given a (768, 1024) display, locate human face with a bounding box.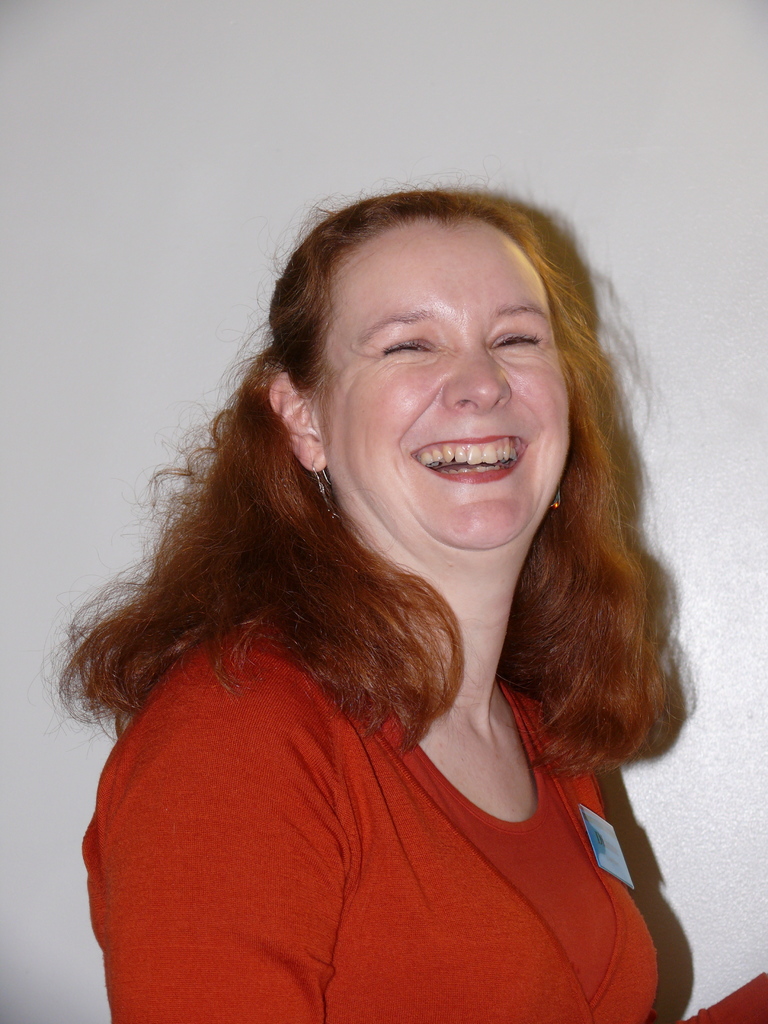
Located: [left=324, top=214, right=569, bottom=550].
